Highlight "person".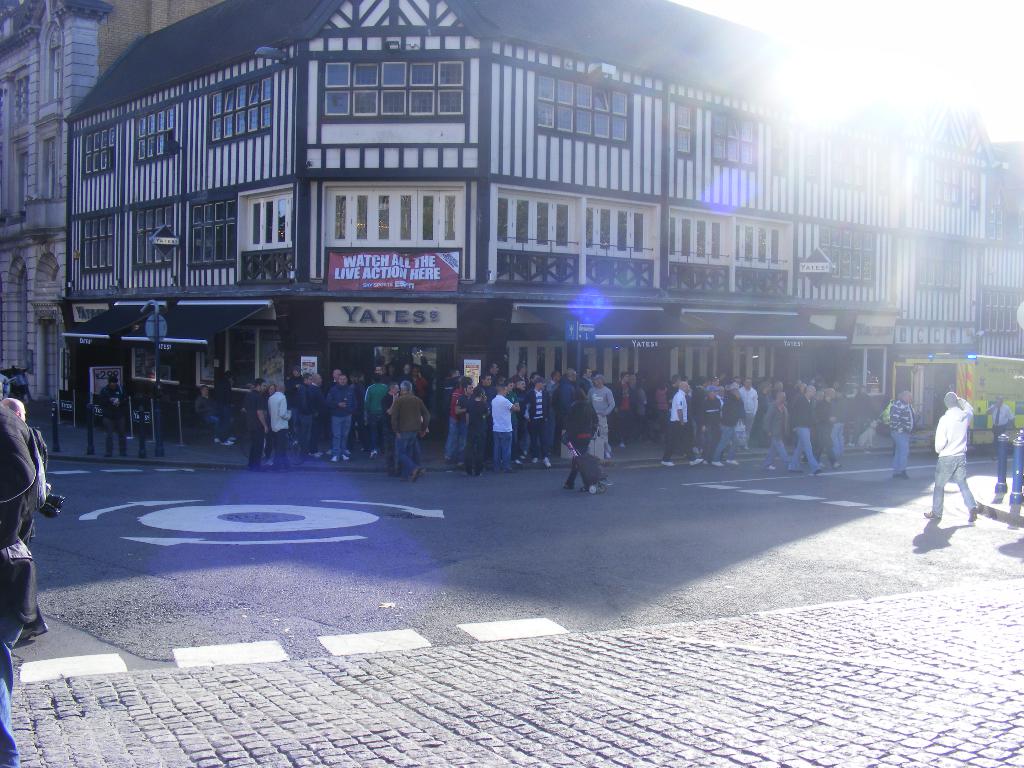
Highlighted region: pyautogui.locateOnScreen(104, 372, 131, 458).
